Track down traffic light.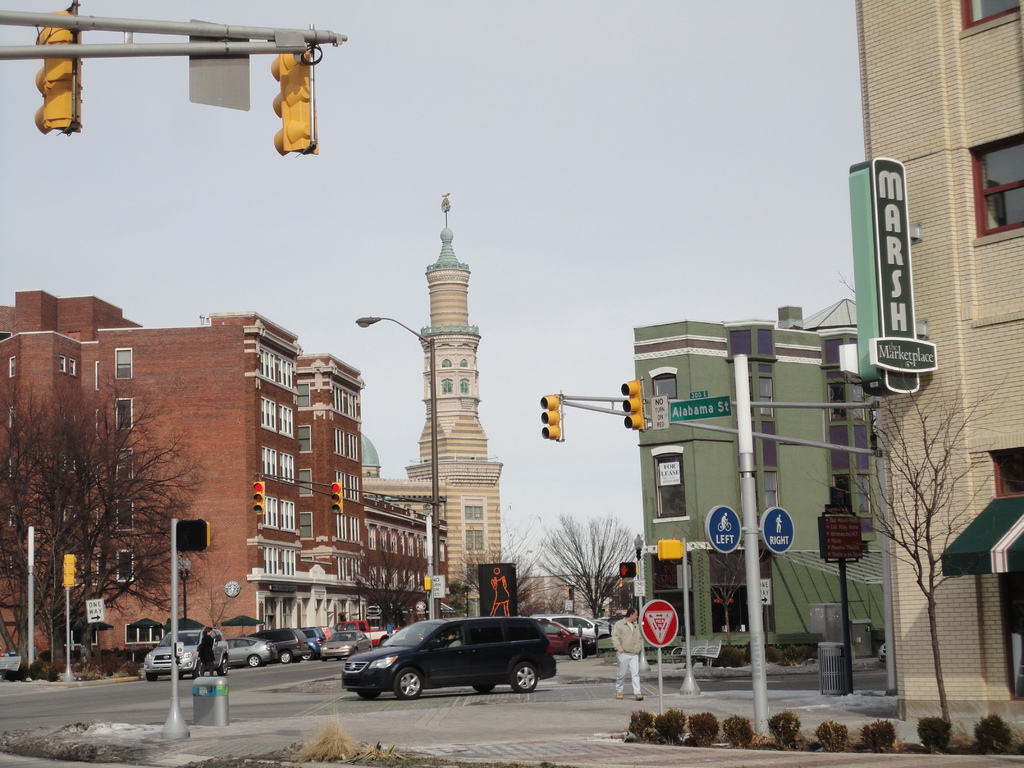
Tracked to l=620, t=380, r=643, b=429.
